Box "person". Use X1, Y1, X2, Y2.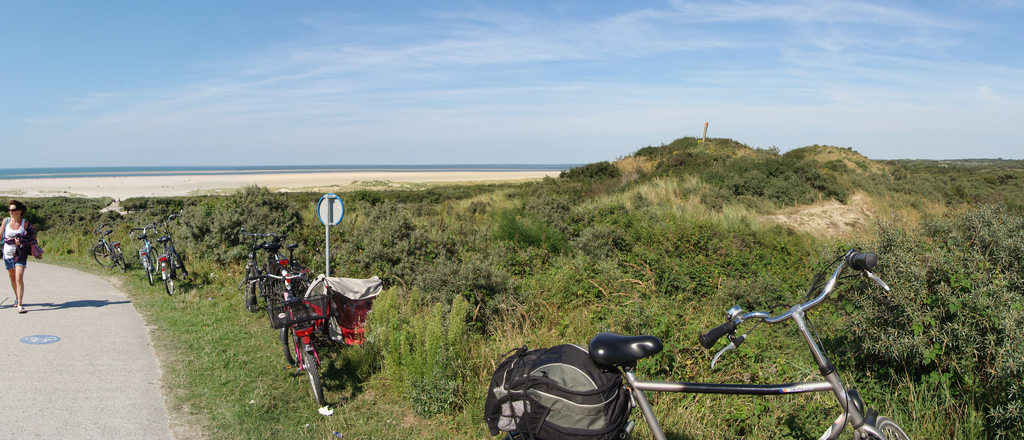
0, 200, 29, 310.
